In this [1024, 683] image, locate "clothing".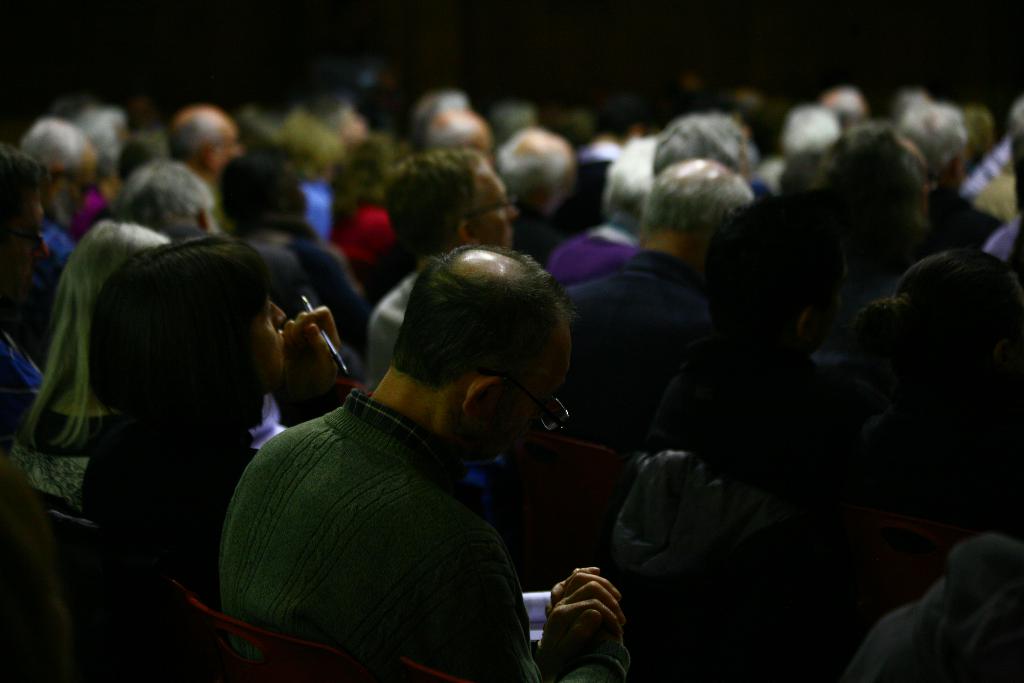
Bounding box: (left=369, top=272, right=415, bottom=384).
